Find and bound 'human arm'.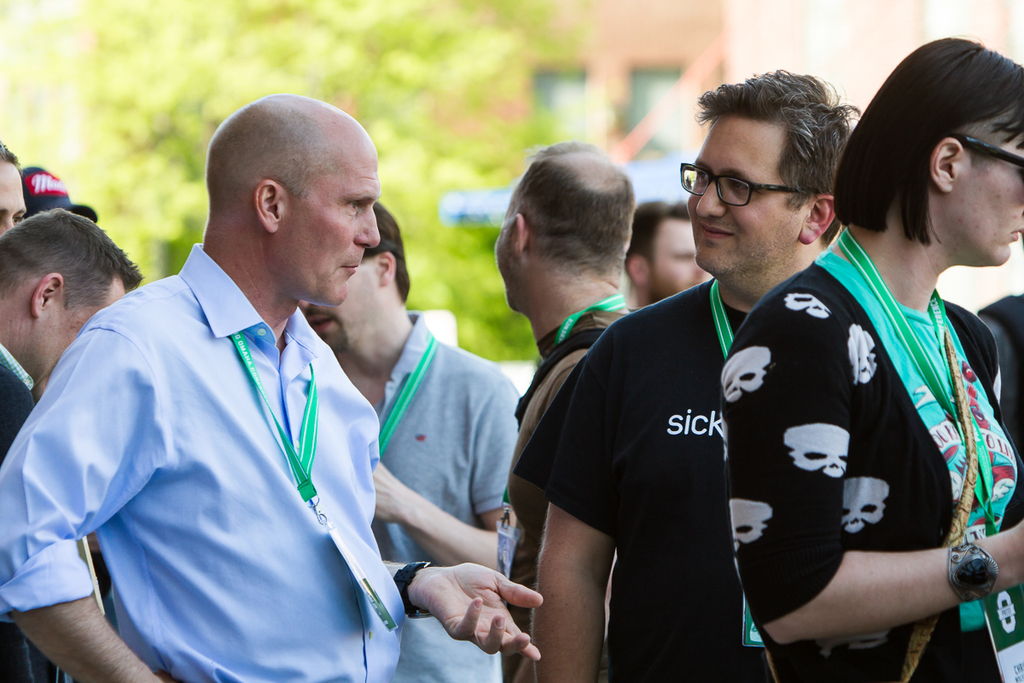
Bound: <box>364,520,549,672</box>.
